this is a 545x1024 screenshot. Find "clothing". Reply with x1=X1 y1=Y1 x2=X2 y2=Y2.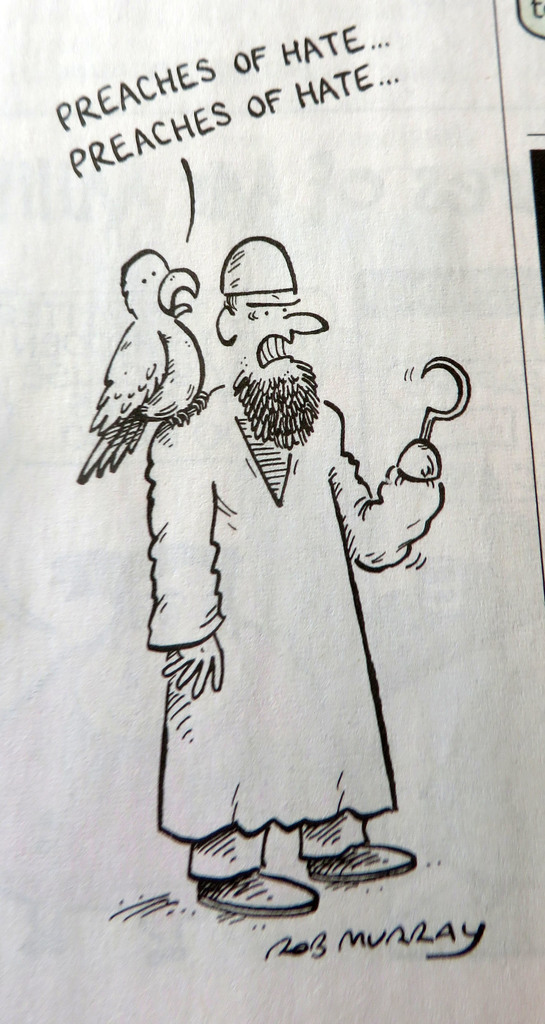
x1=142 y1=366 x2=453 y2=881.
